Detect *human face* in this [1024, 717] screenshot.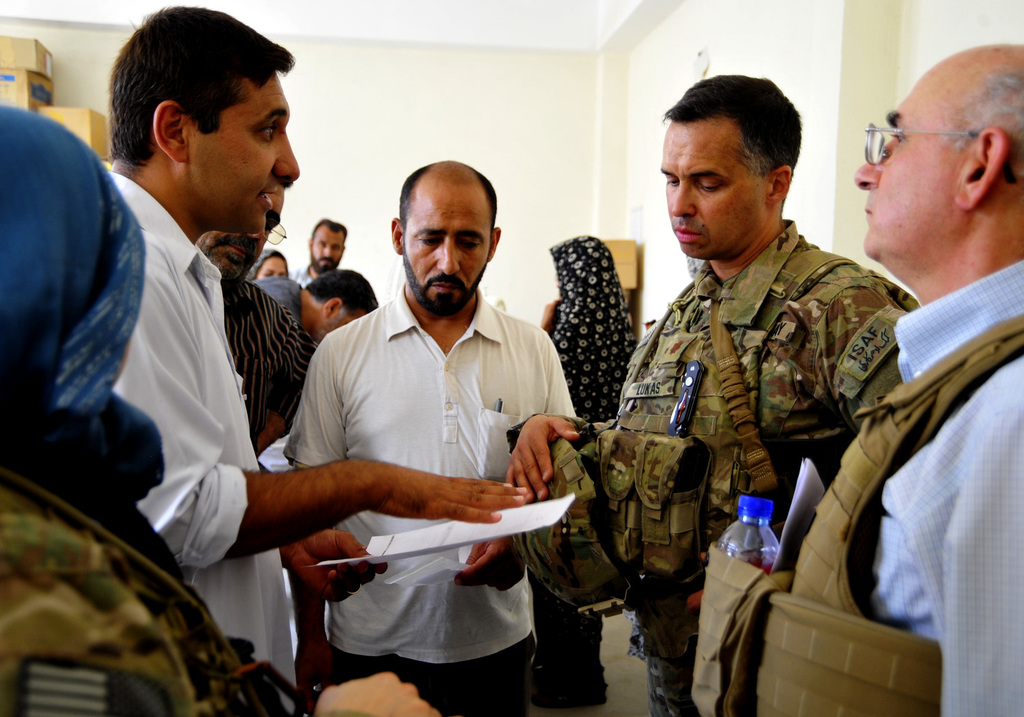
Detection: <bbox>192, 65, 296, 233</bbox>.
